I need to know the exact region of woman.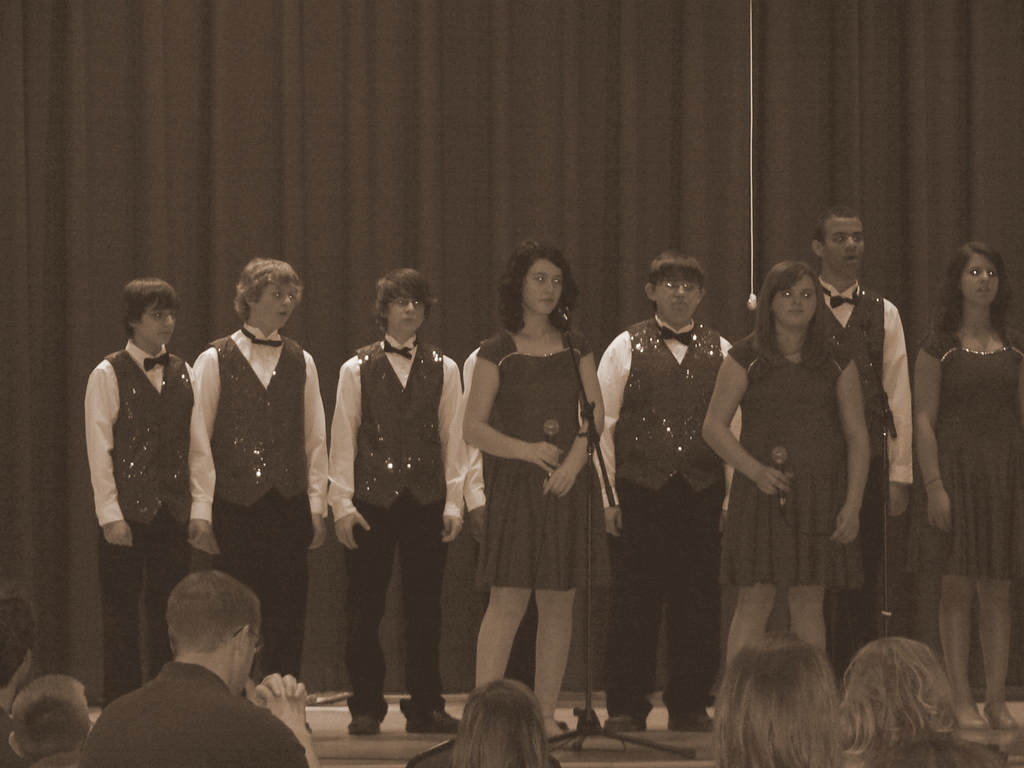
Region: [698, 262, 874, 682].
